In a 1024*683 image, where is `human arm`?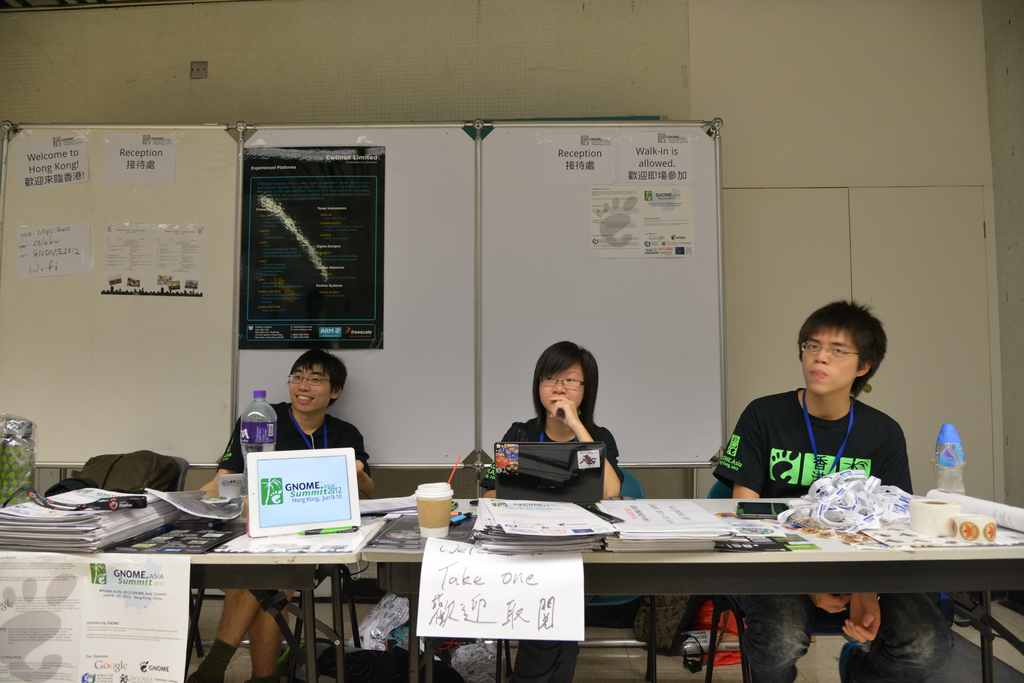
bbox=[353, 438, 374, 496].
